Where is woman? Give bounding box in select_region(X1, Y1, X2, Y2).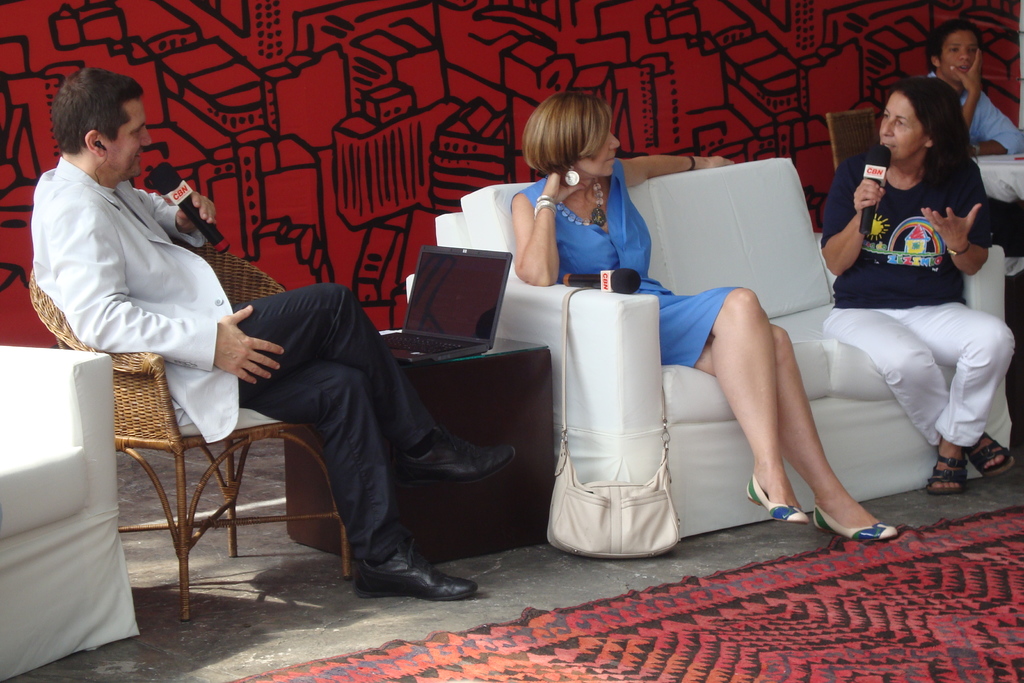
select_region(788, 80, 998, 505).
